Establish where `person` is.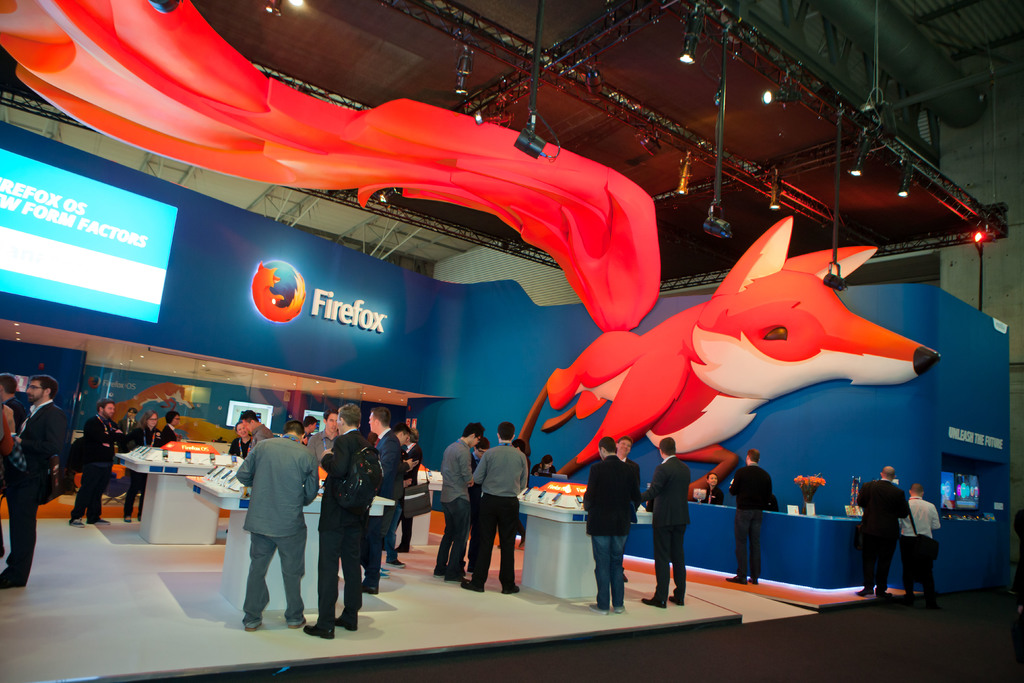
Established at Rect(392, 408, 426, 567).
